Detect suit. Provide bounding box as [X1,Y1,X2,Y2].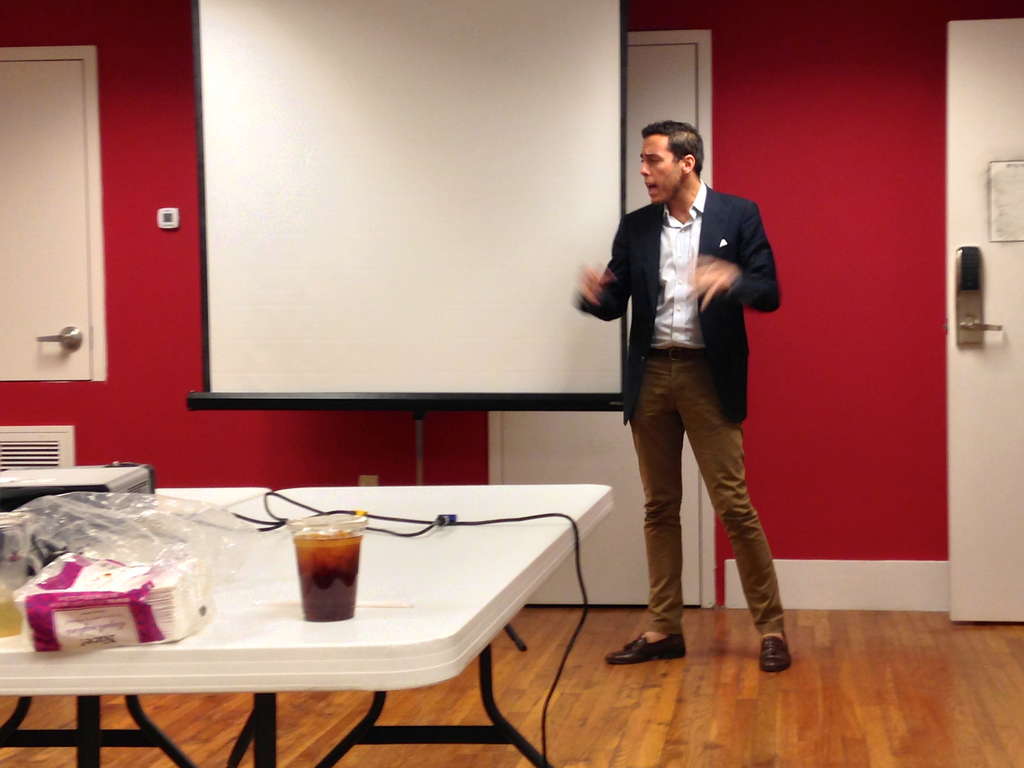
[593,118,793,671].
